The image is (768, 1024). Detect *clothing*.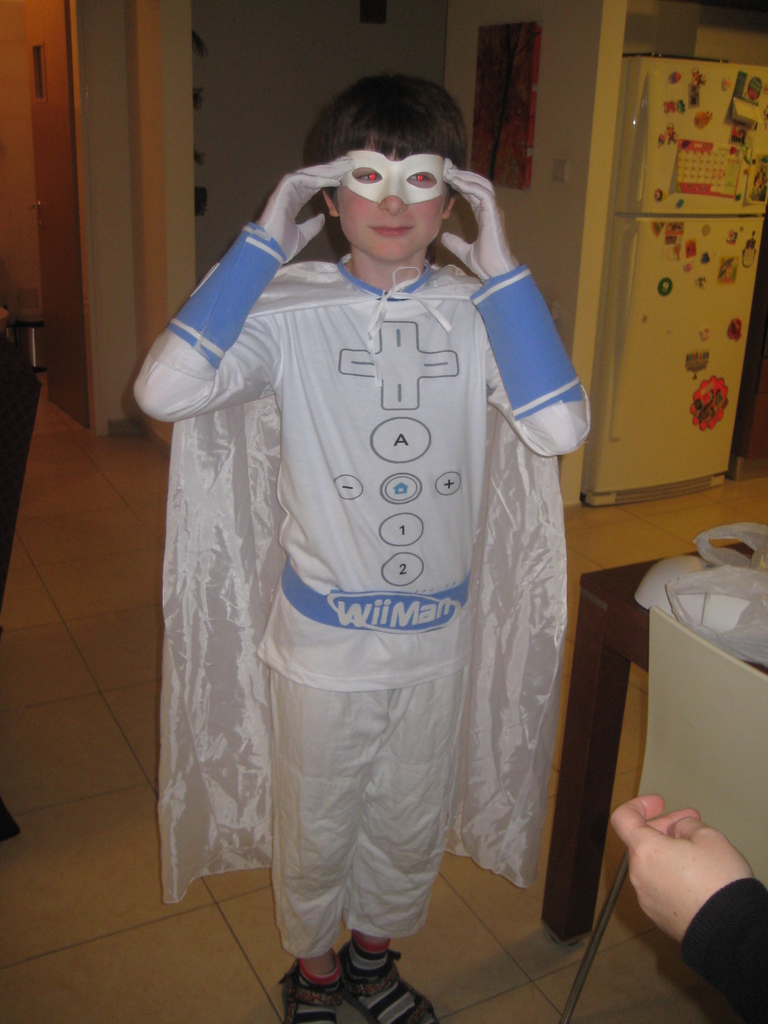
Detection: <box>678,869,767,1020</box>.
